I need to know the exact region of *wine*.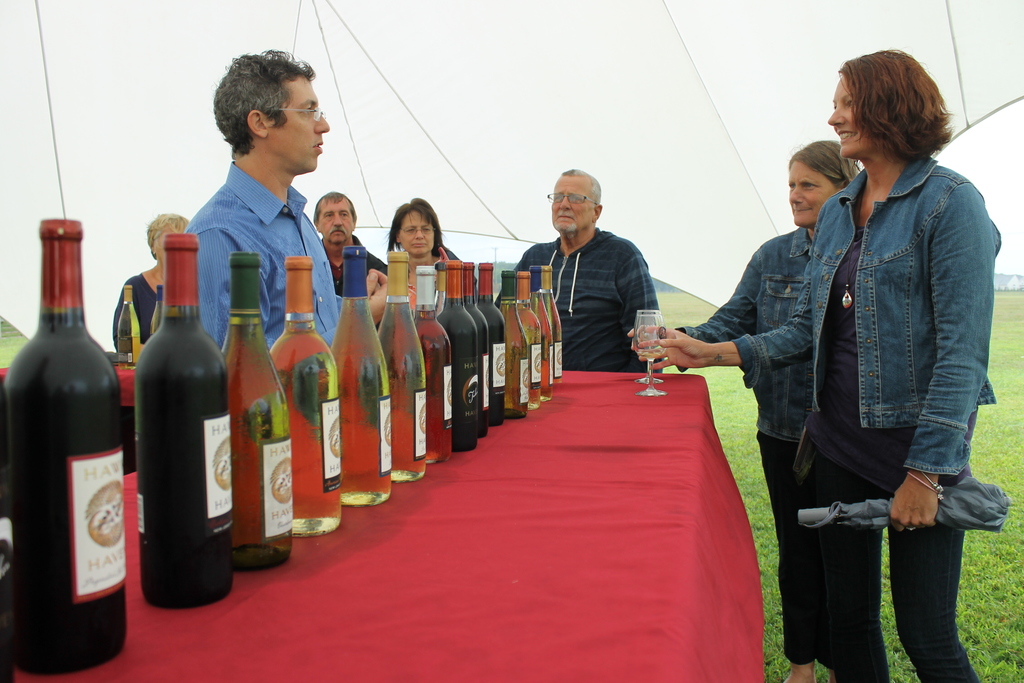
Region: bbox=[216, 254, 291, 573].
